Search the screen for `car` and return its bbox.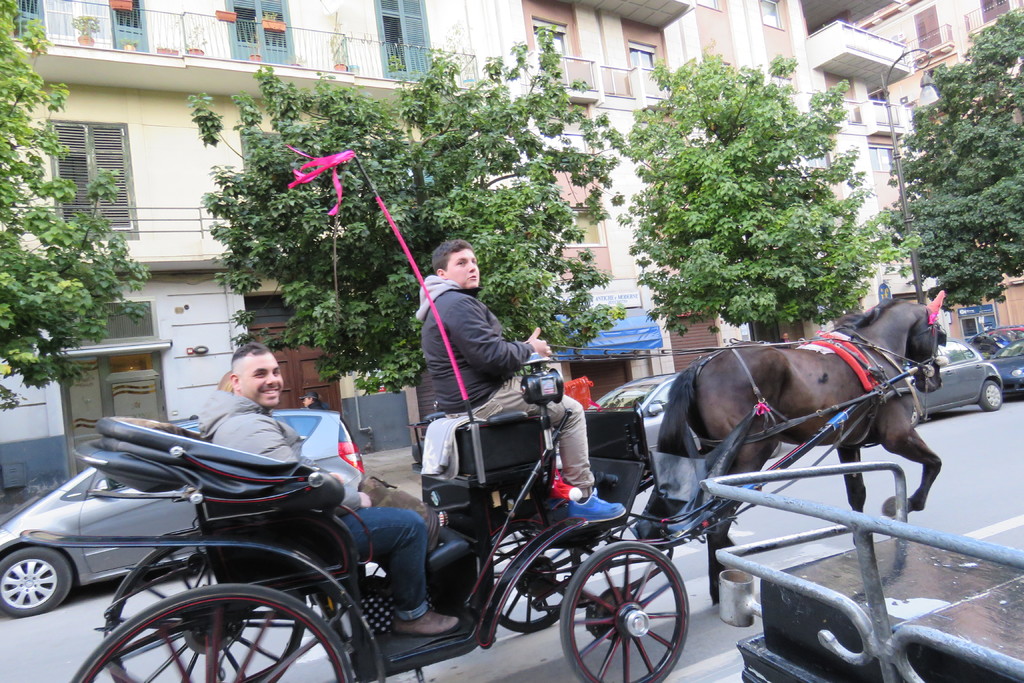
Found: x1=0, y1=407, x2=365, y2=616.
